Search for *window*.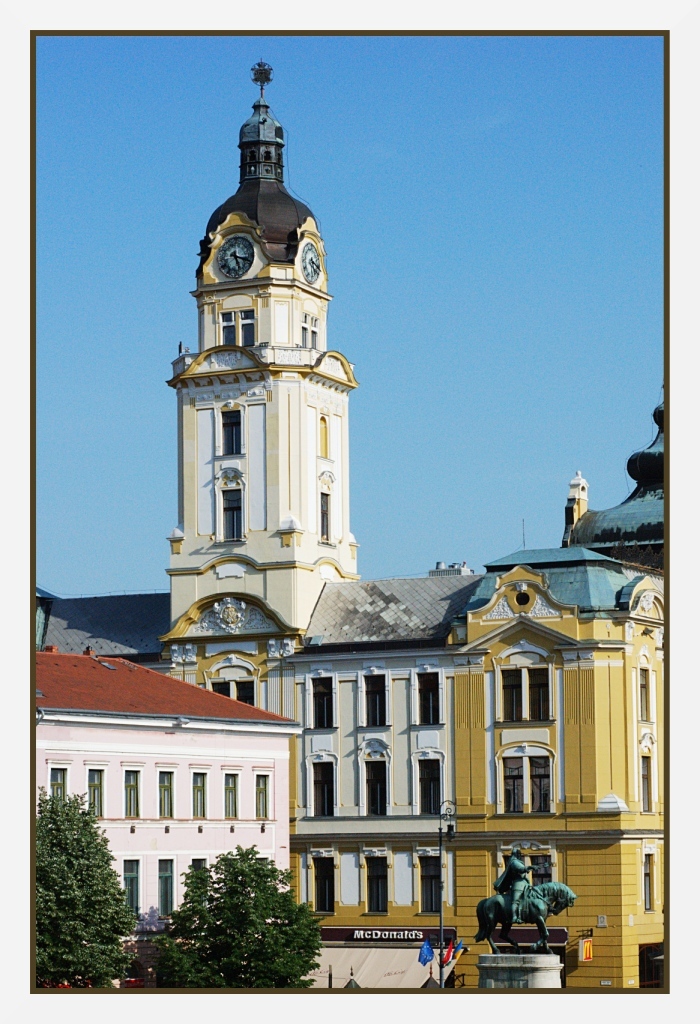
Found at pyautogui.locateOnScreen(184, 774, 207, 823).
